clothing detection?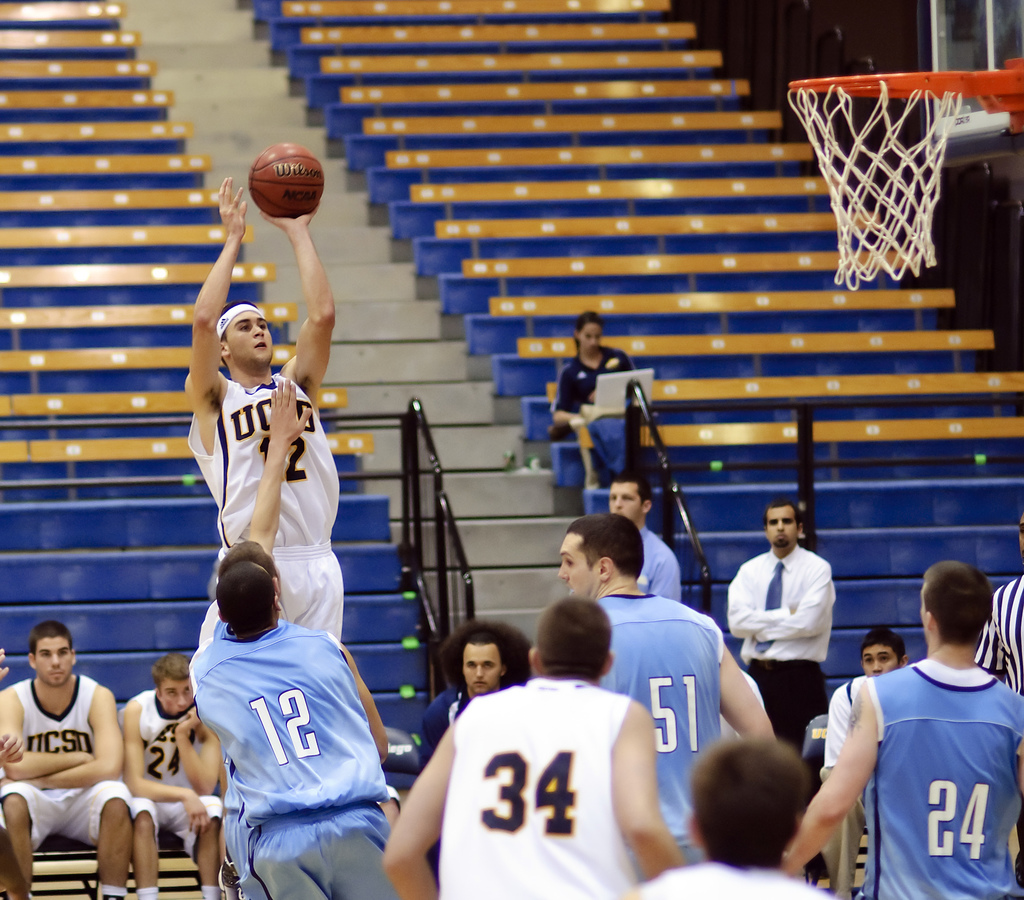
locate(419, 682, 506, 883)
